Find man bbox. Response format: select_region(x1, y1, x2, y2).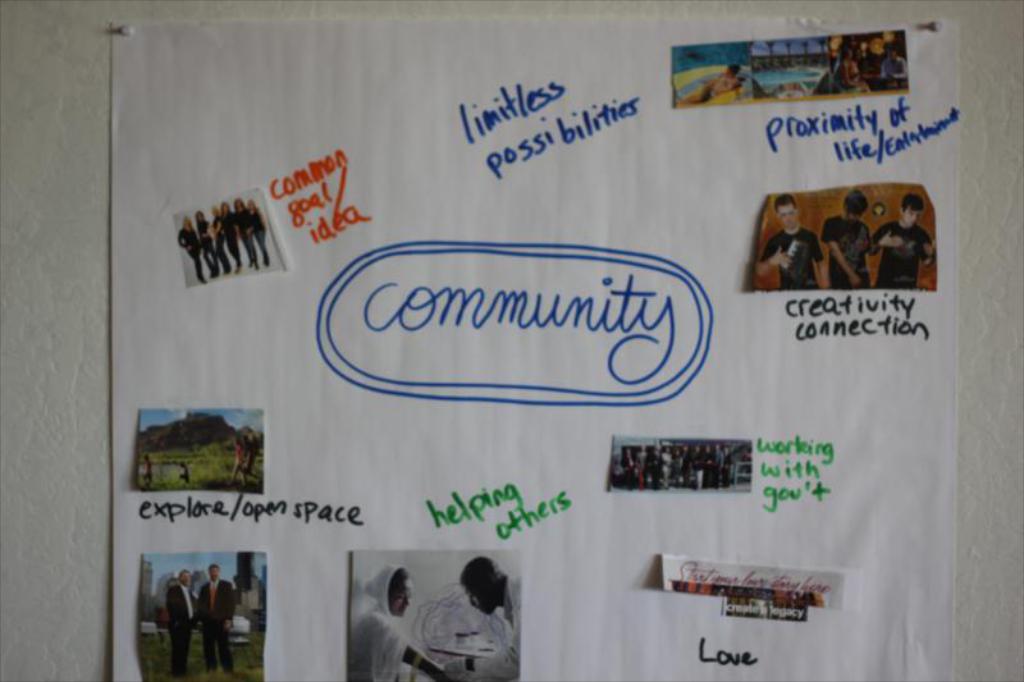
select_region(201, 562, 234, 673).
